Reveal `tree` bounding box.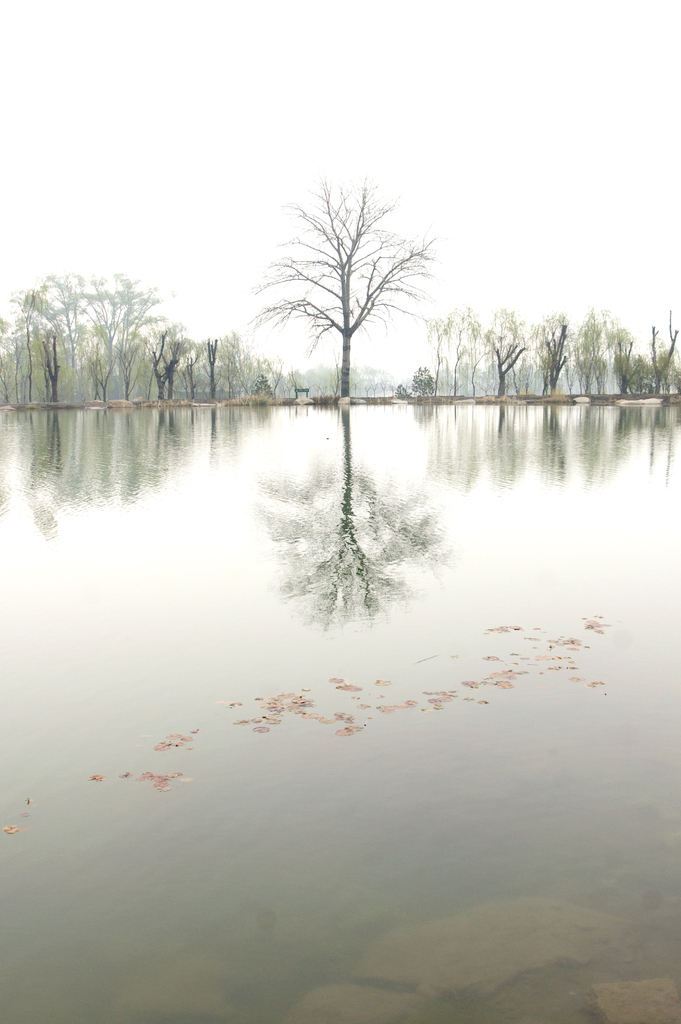
Revealed: <box>248,163,446,397</box>.
